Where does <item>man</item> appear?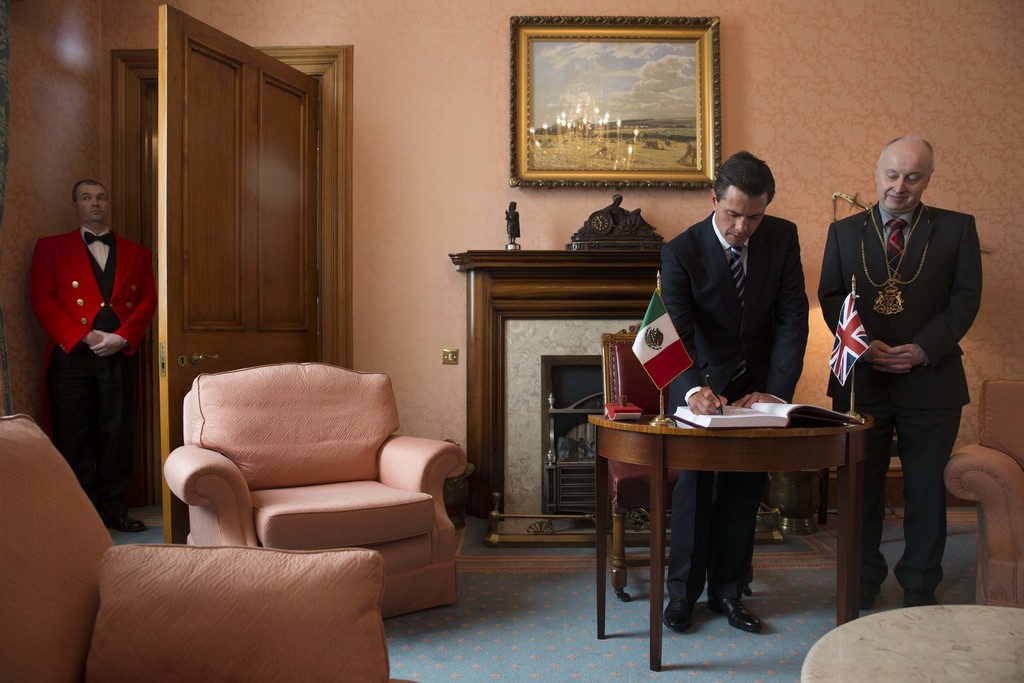
Appears at <box>826,124,988,605</box>.
